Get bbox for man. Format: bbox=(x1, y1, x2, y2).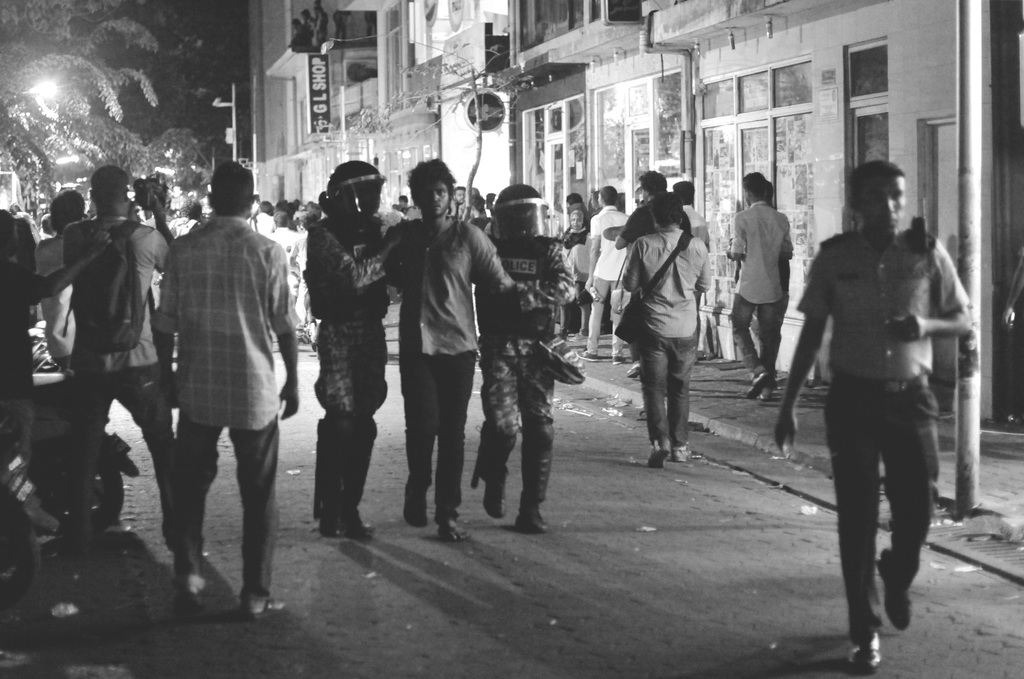
bbox=(771, 154, 984, 669).
